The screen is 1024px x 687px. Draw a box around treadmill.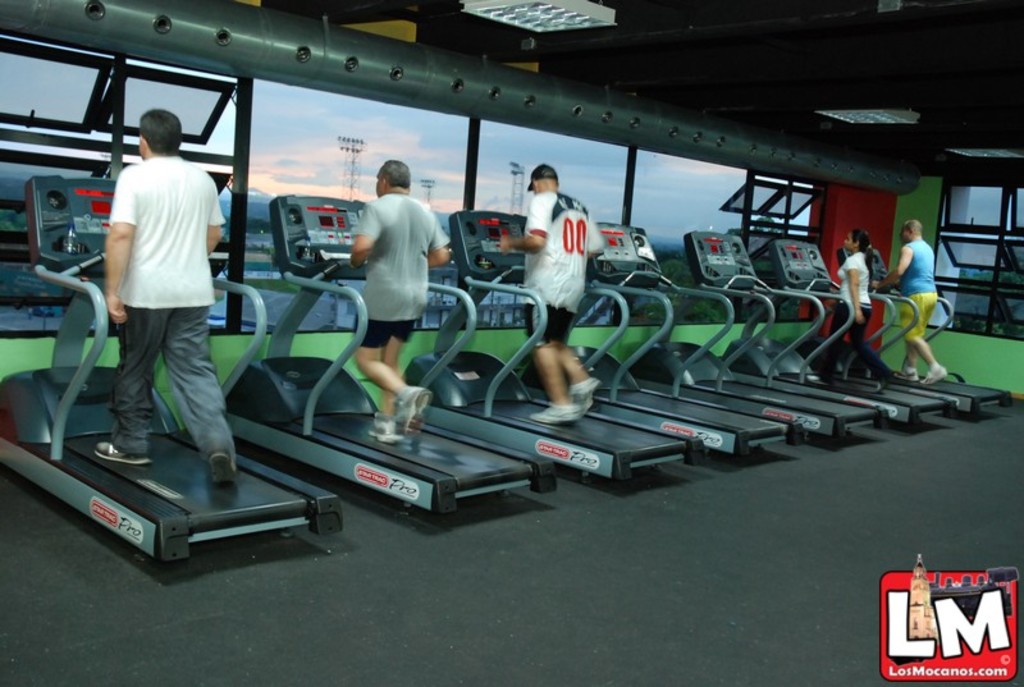
[840, 251, 1015, 421].
